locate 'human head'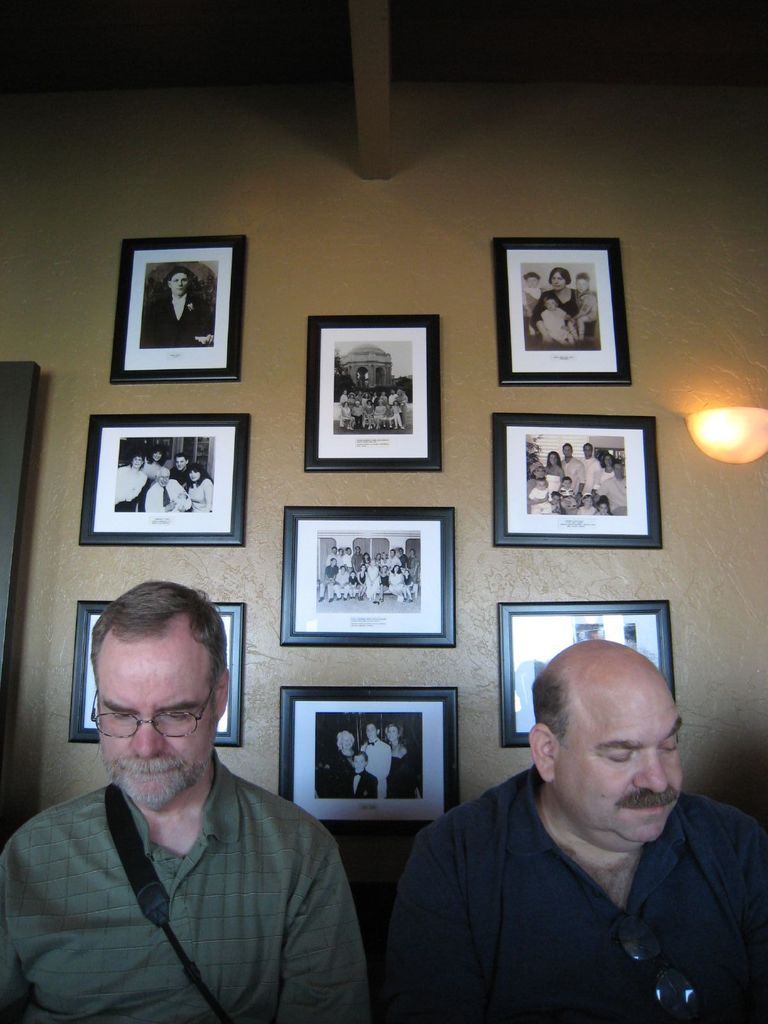
[x1=79, y1=591, x2=232, y2=802]
